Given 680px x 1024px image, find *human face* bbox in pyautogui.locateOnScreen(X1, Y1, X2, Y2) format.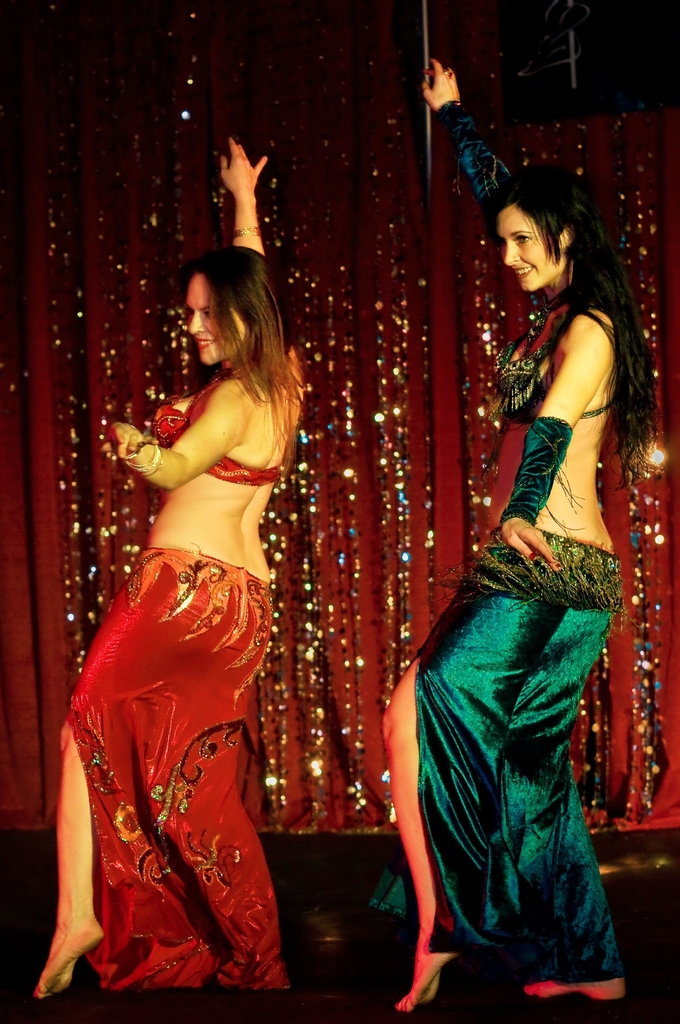
pyautogui.locateOnScreen(185, 277, 252, 357).
